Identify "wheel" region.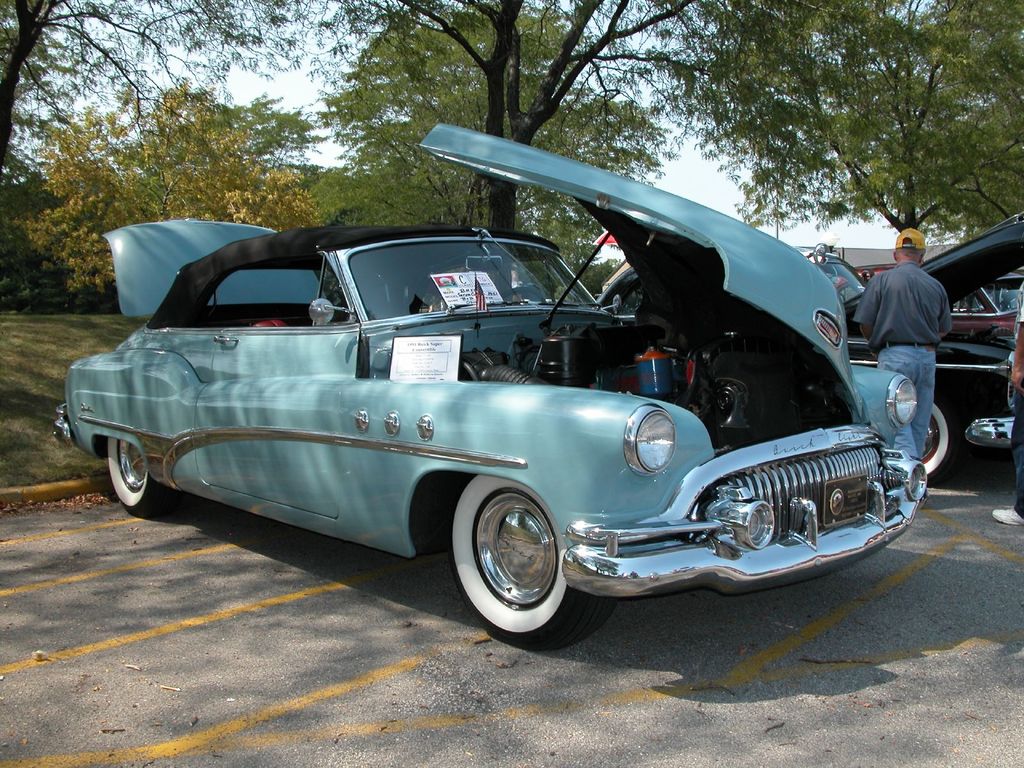
Region: BBox(107, 438, 173, 513).
